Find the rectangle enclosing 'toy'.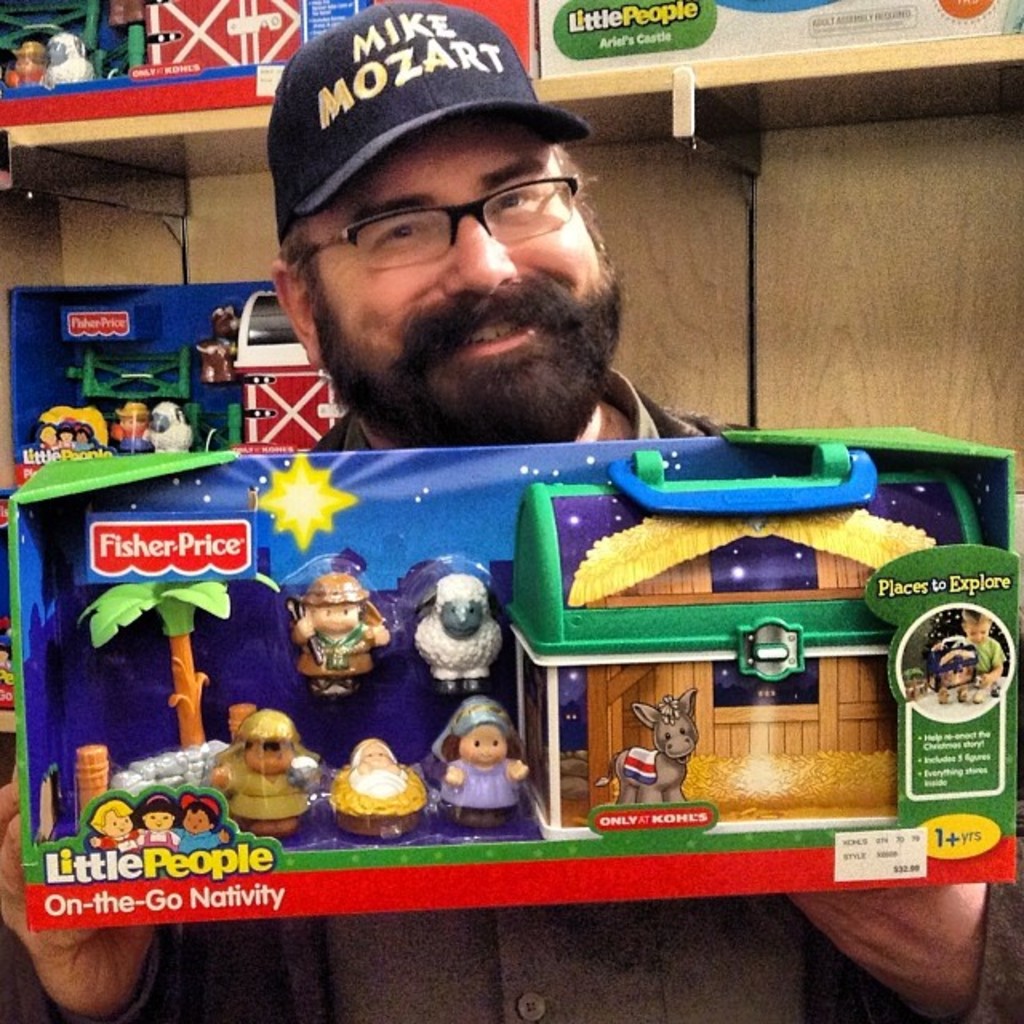
bbox=(430, 707, 536, 822).
